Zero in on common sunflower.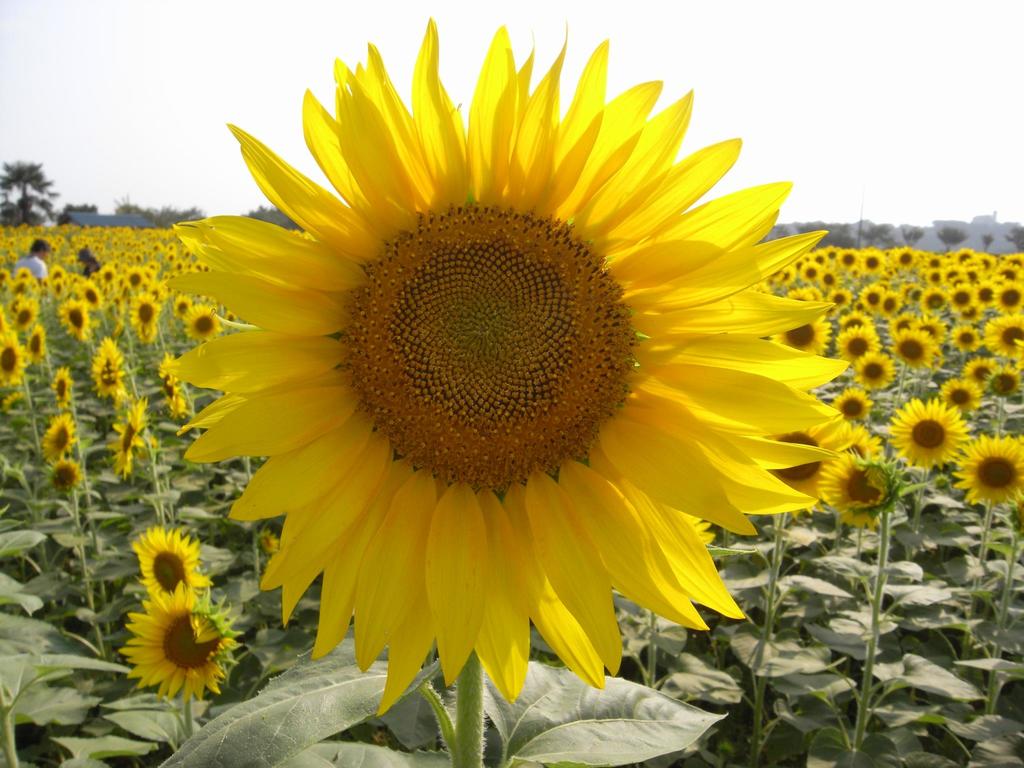
Zeroed in: (51, 458, 83, 494).
